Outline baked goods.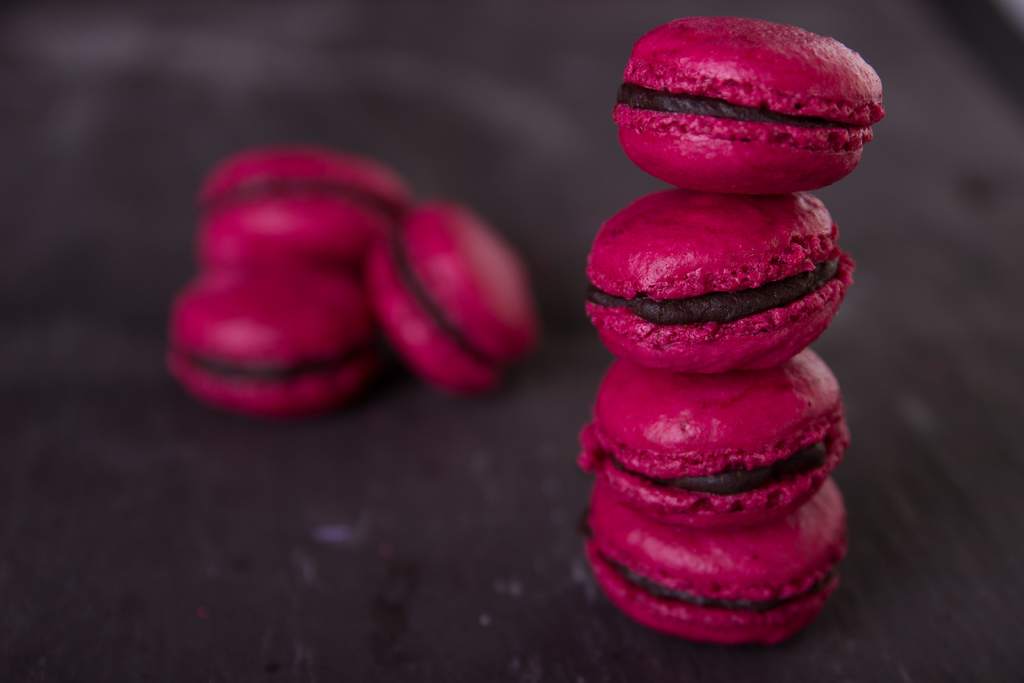
Outline: [609, 16, 895, 197].
